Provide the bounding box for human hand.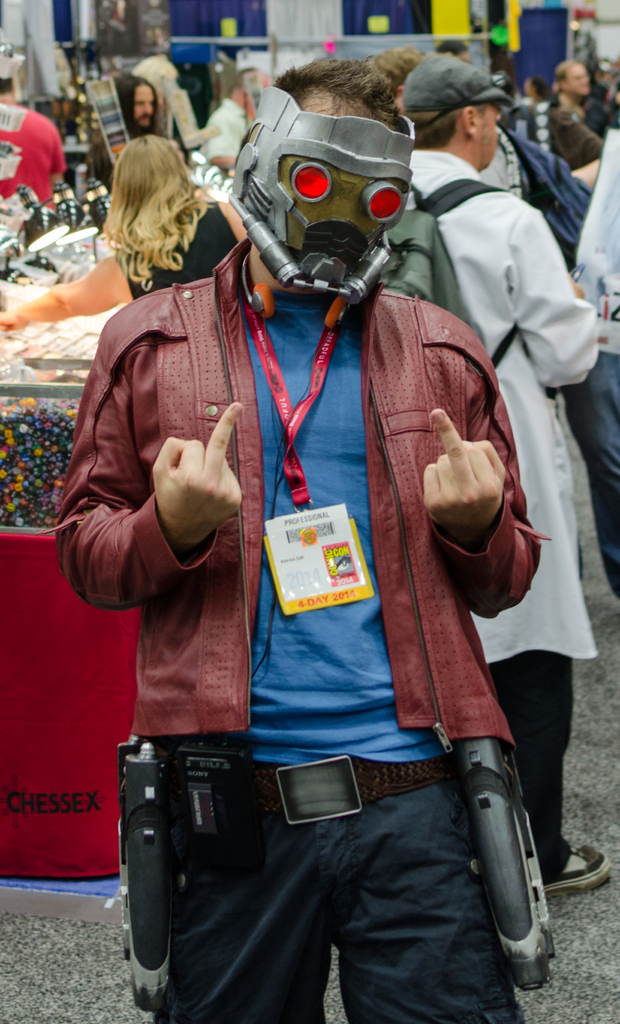
box(571, 269, 584, 298).
